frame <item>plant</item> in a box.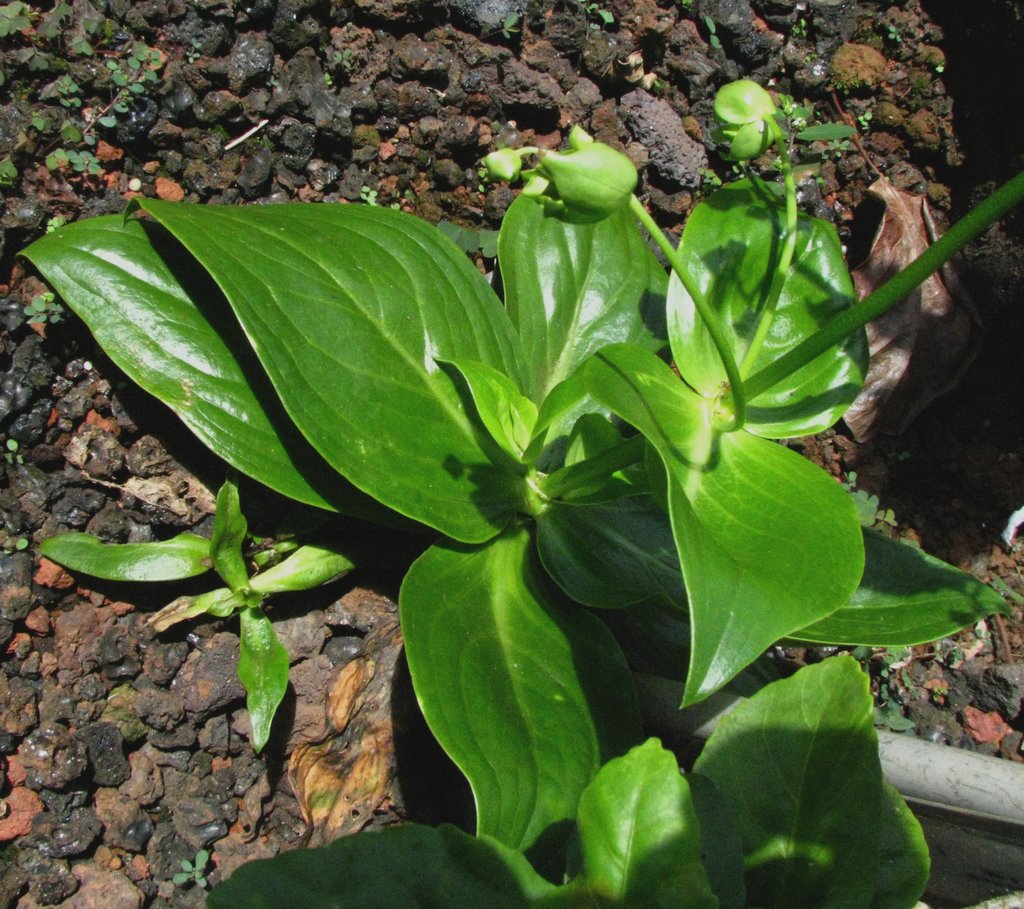
<bbox>459, 11, 520, 58</bbox>.
